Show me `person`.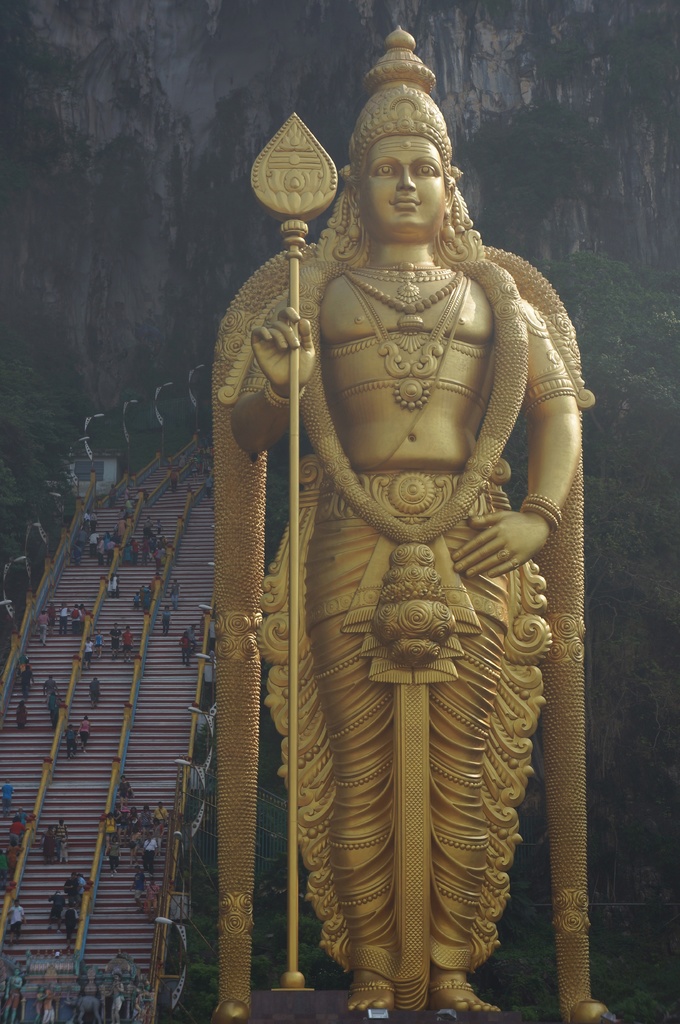
`person` is here: box(244, 147, 570, 994).
